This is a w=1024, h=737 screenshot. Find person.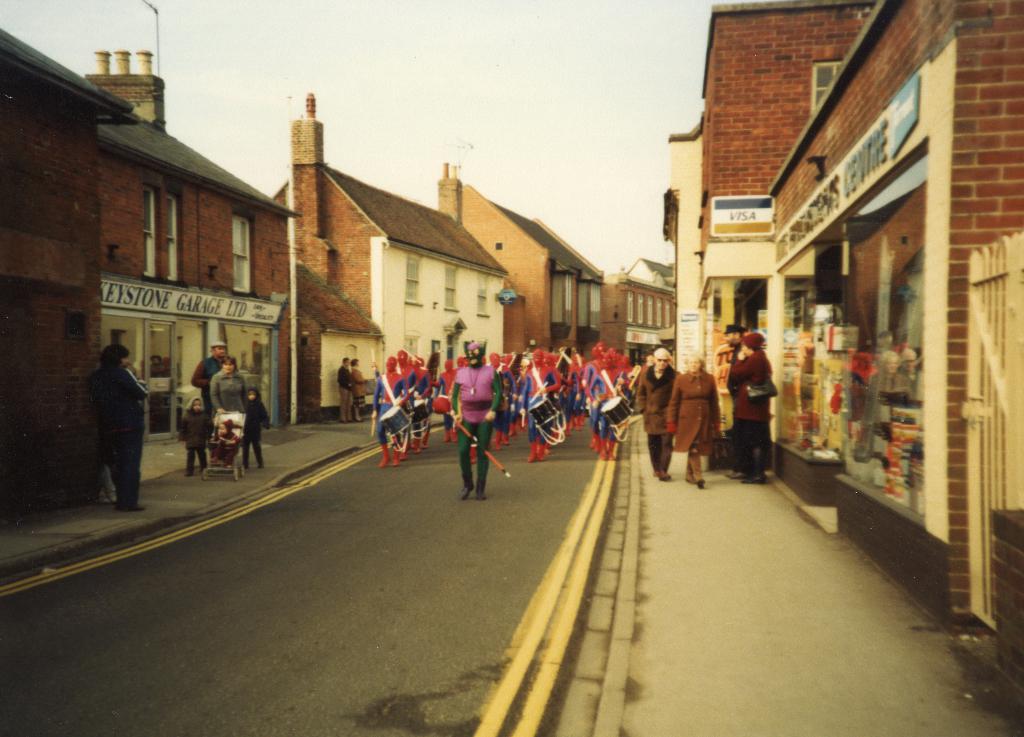
Bounding box: [206,353,249,410].
